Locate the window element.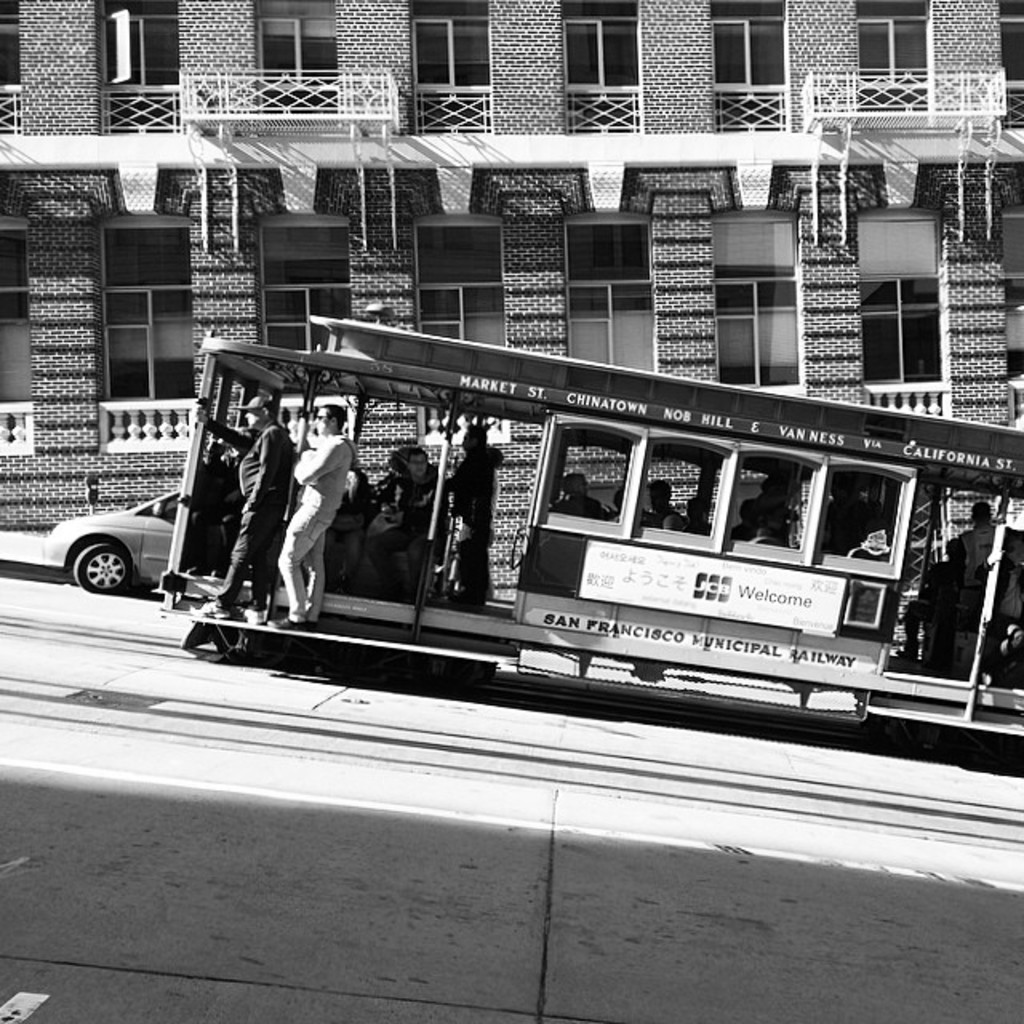
Element bbox: [x1=1002, y1=16, x2=1022, y2=130].
